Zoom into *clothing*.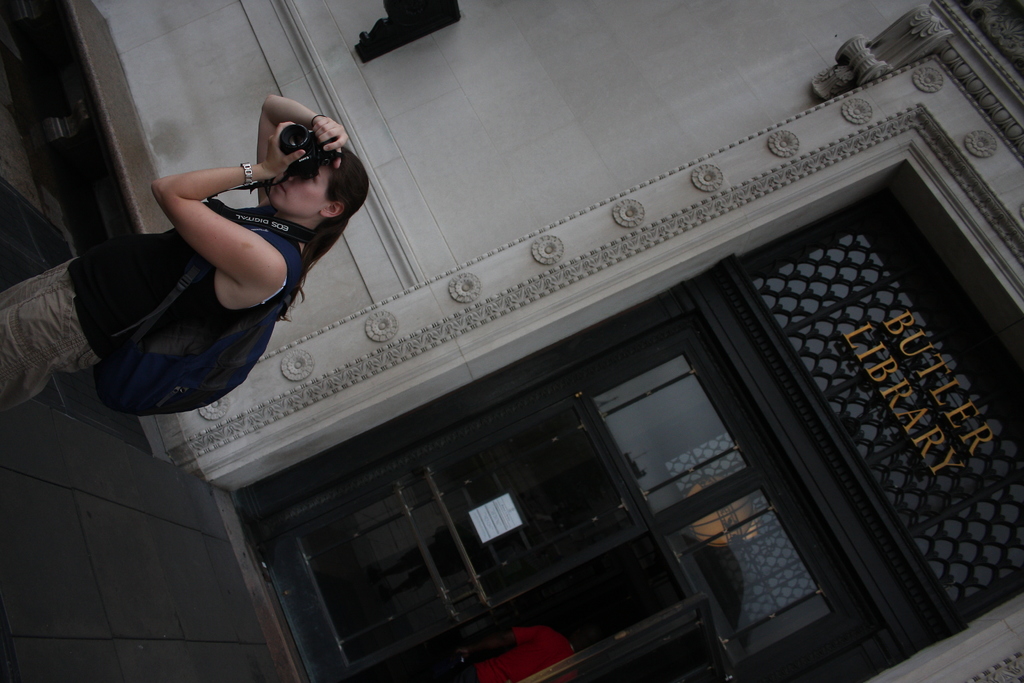
Zoom target: x1=0 y1=201 x2=298 y2=403.
